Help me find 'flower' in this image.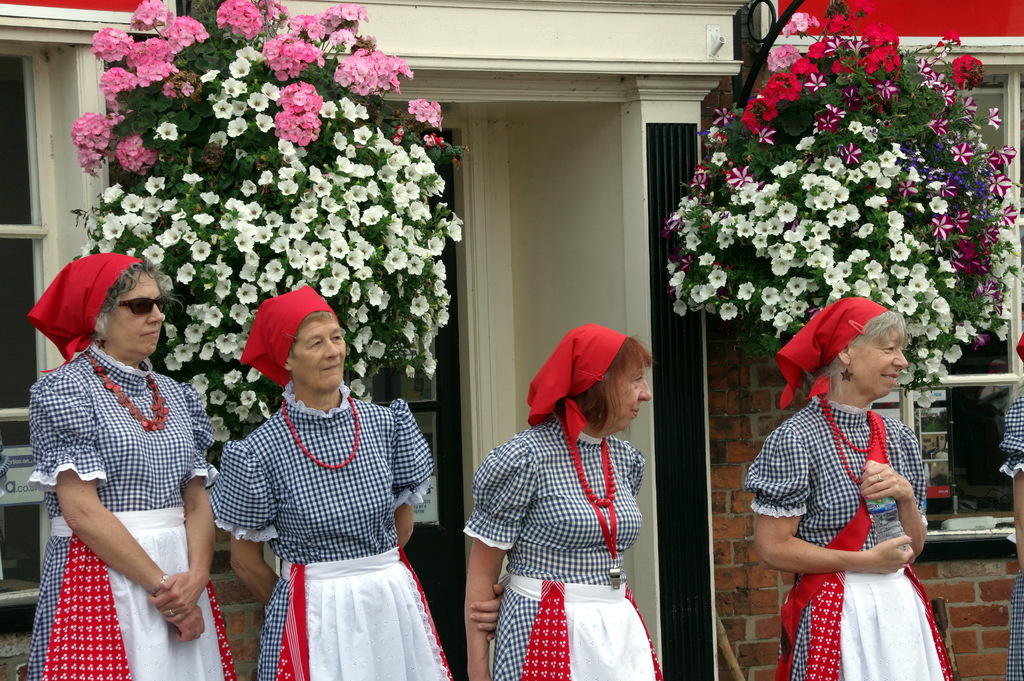
Found it: bbox=[198, 190, 219, 209].
